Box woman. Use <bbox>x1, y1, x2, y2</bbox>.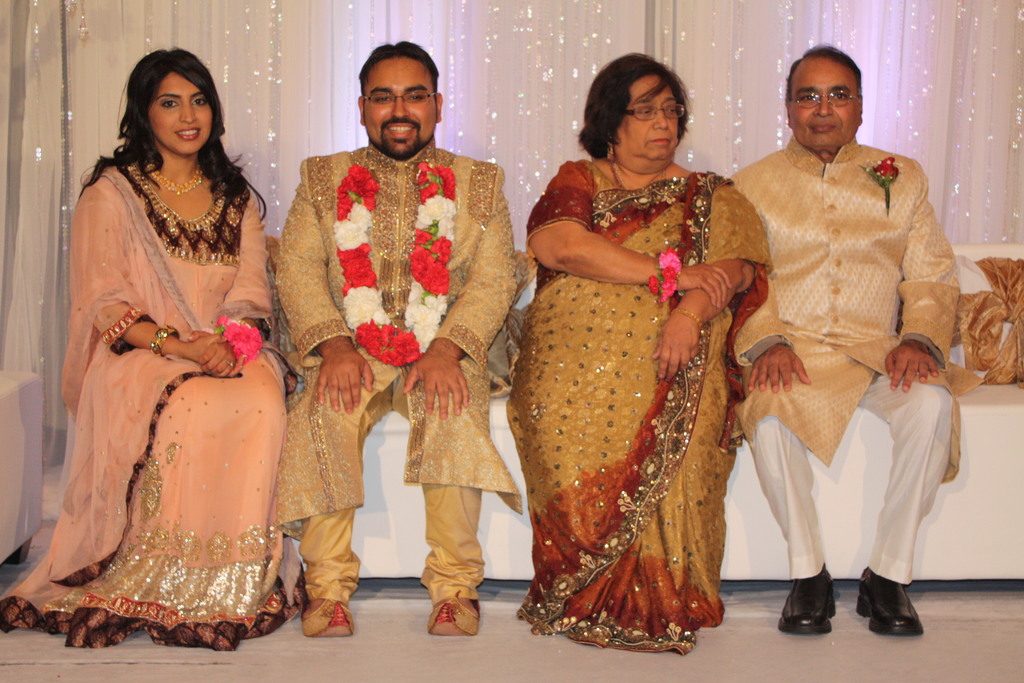
<bbox>0, 39, 312, 648</bbox>.
